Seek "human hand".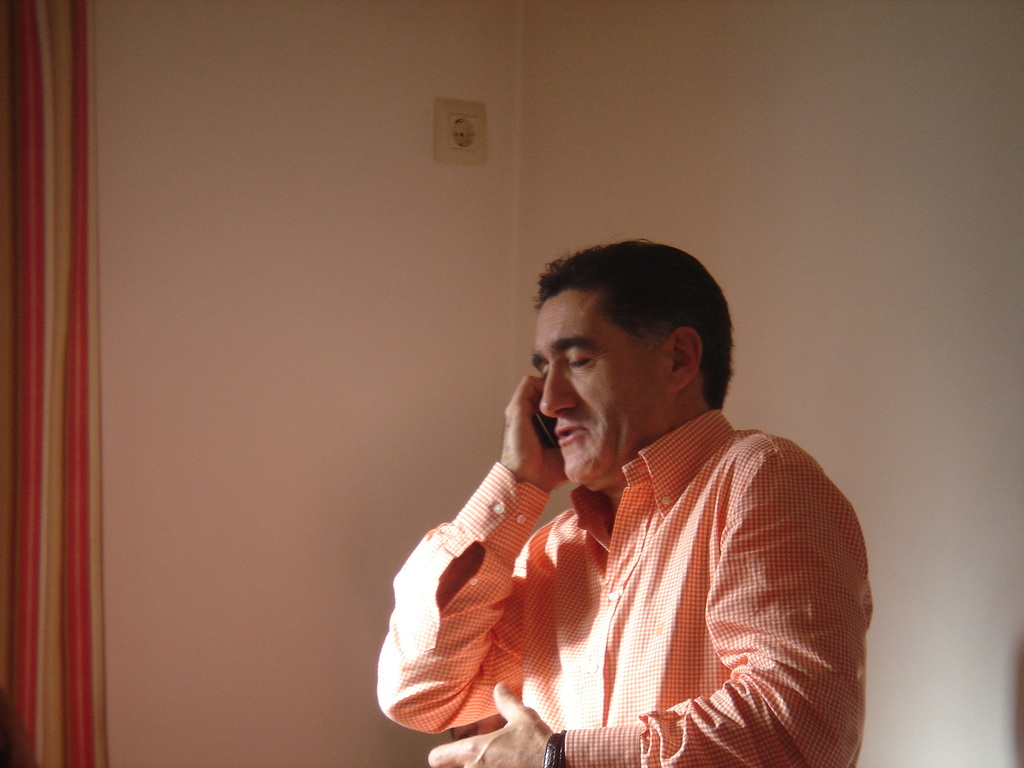
bbox=(428, 682, 561, 767).
